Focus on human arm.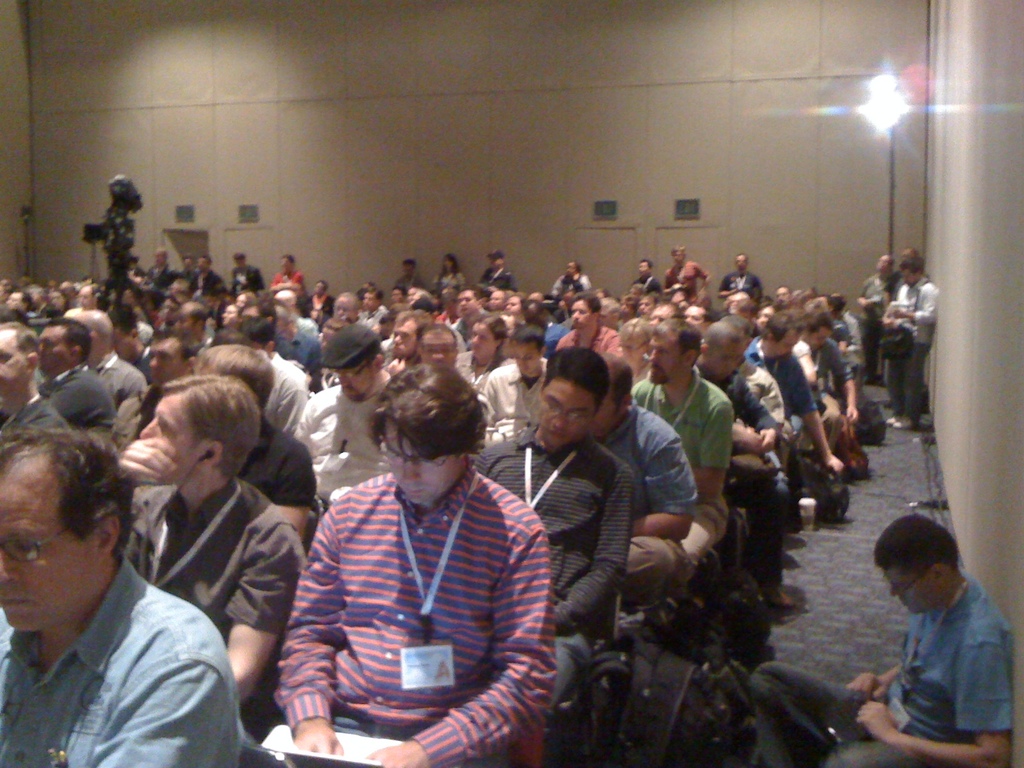
Focused at region(687, 399, 733, 500).
